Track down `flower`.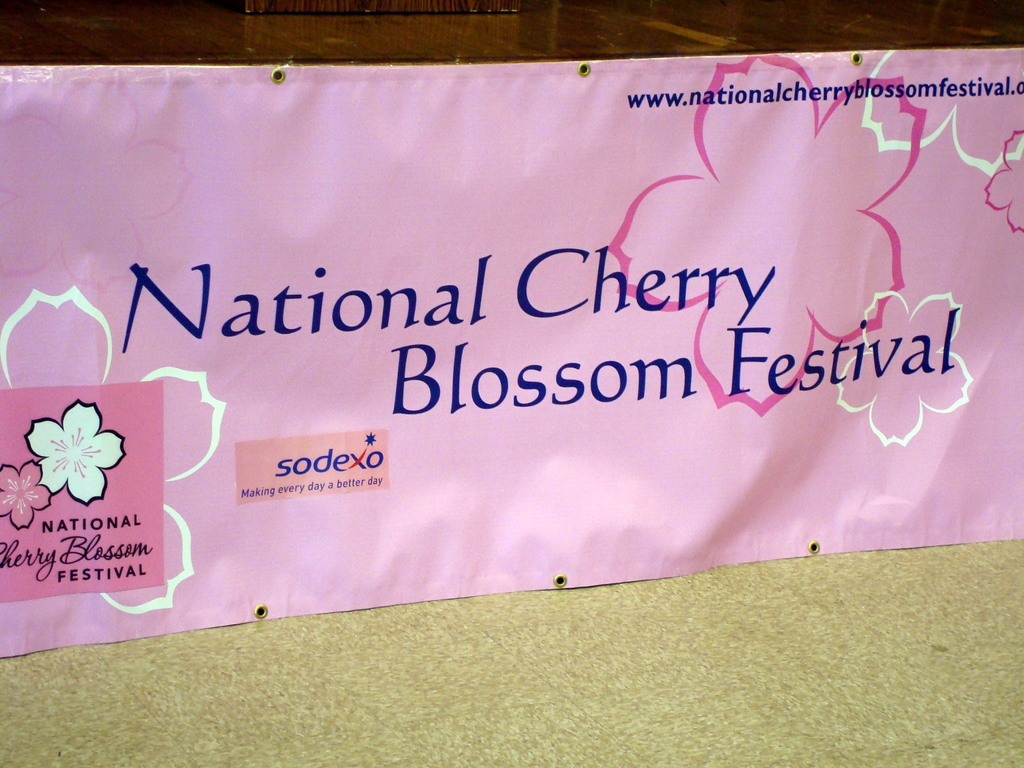
Tracked to {"x1": 22, "y1": 401, "x2": 120, "y2": 508}.
